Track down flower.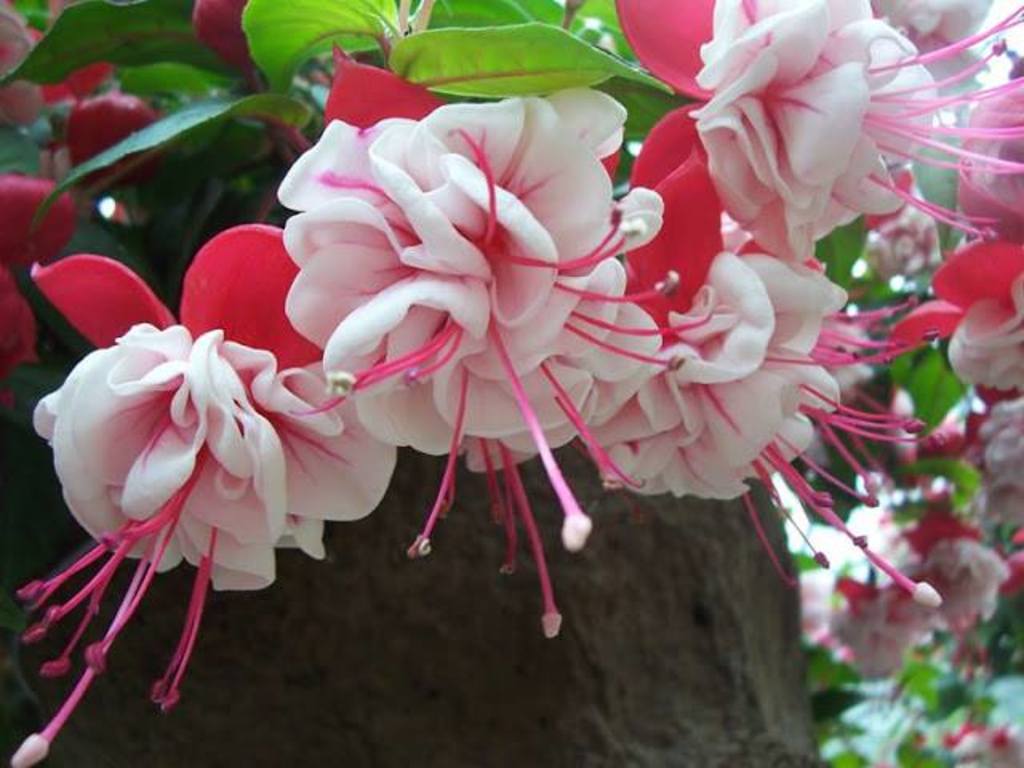
Tracked to select_region(0, 229, 397, 766).
